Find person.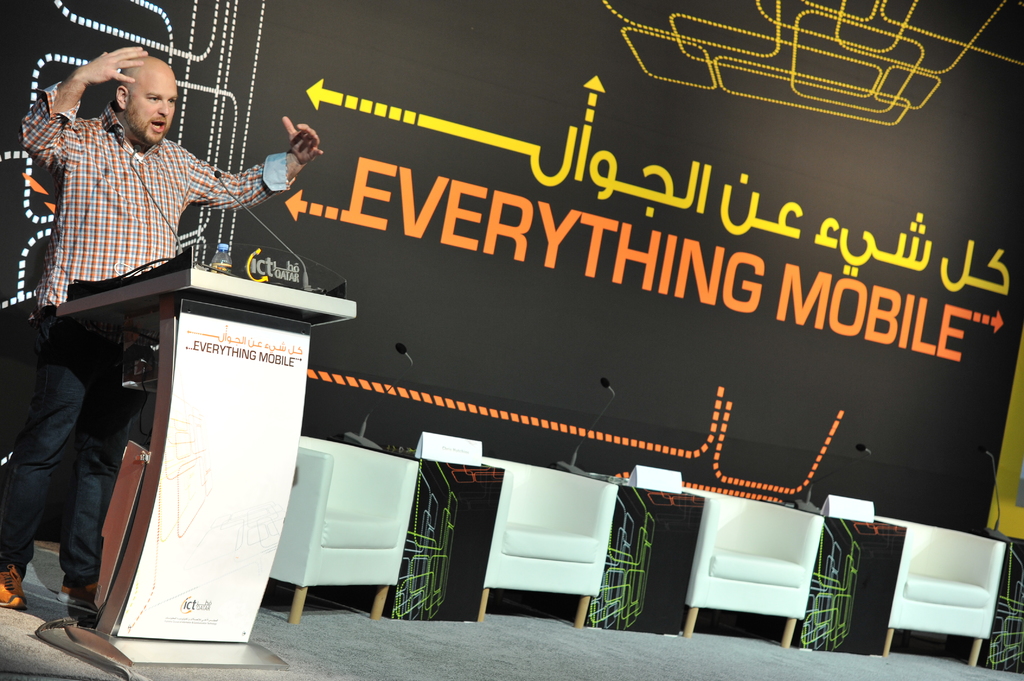
<region>0, 40, 323, 614</region>.
